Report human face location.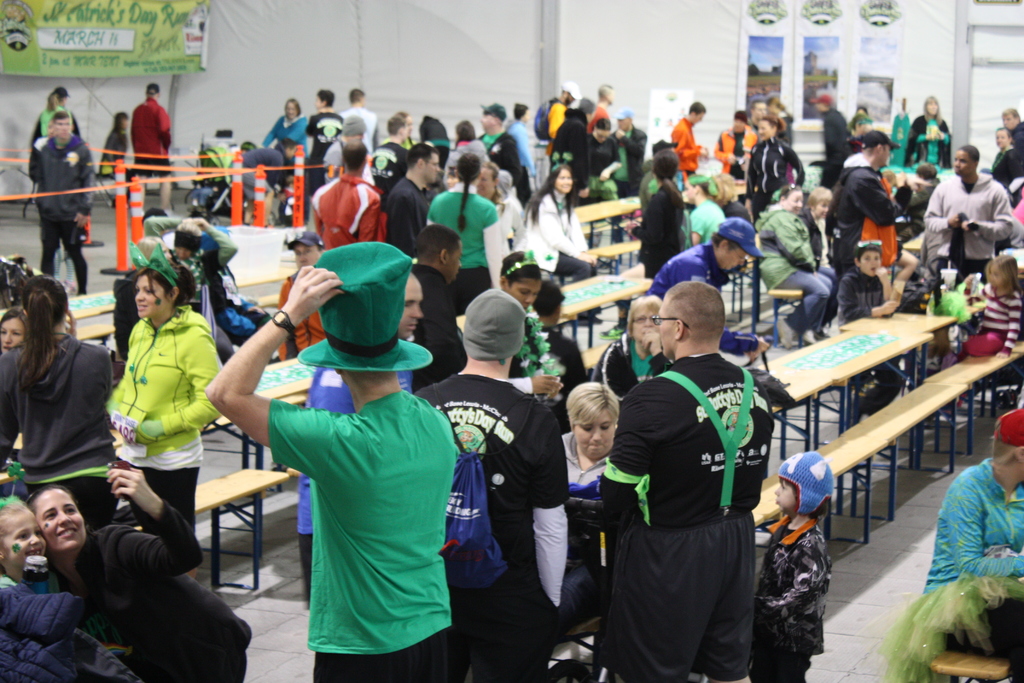
Report: 0:318:22:349.
